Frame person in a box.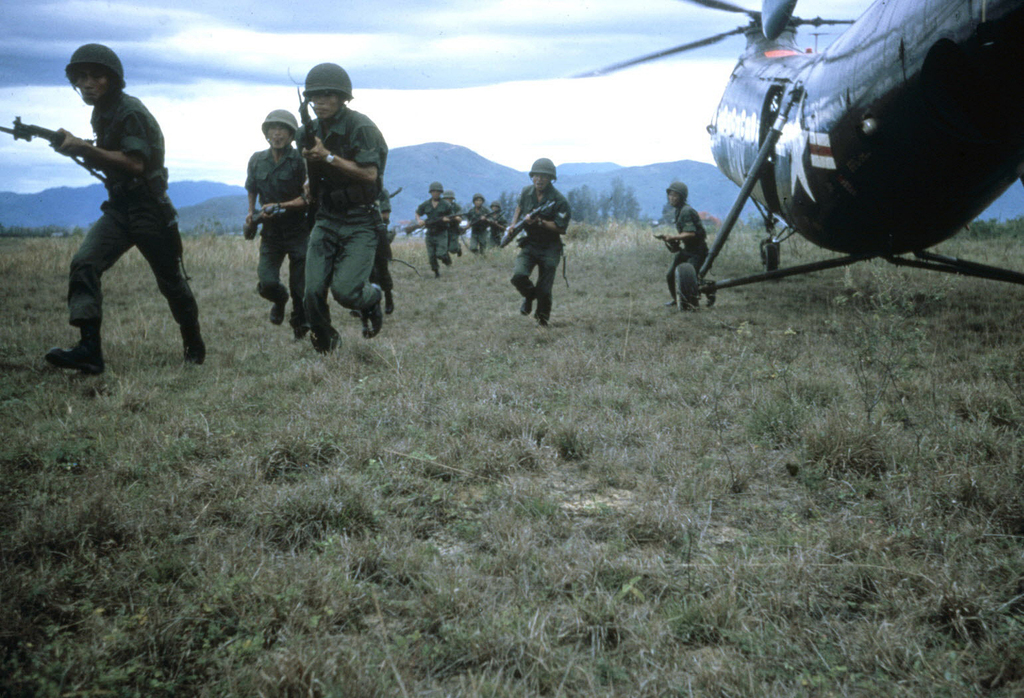
{"x1": 411, "y1": 184, "x2": 453, "y2": 279}.
